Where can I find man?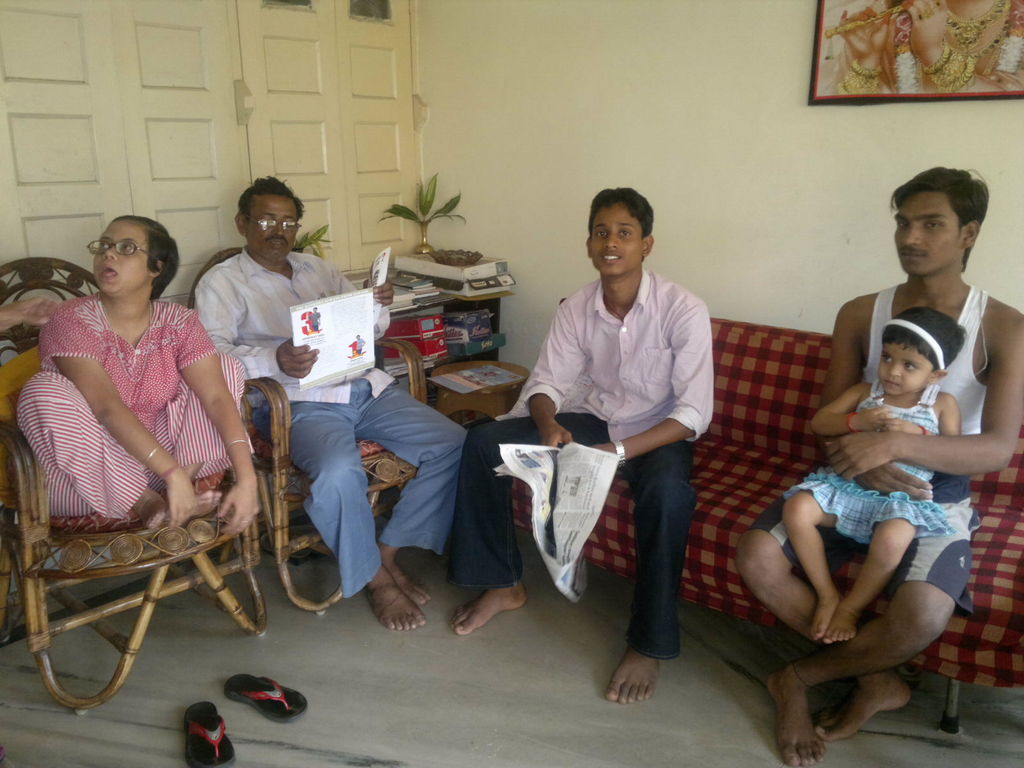
You can find it at bbox(730, 190, 1006, 751).
